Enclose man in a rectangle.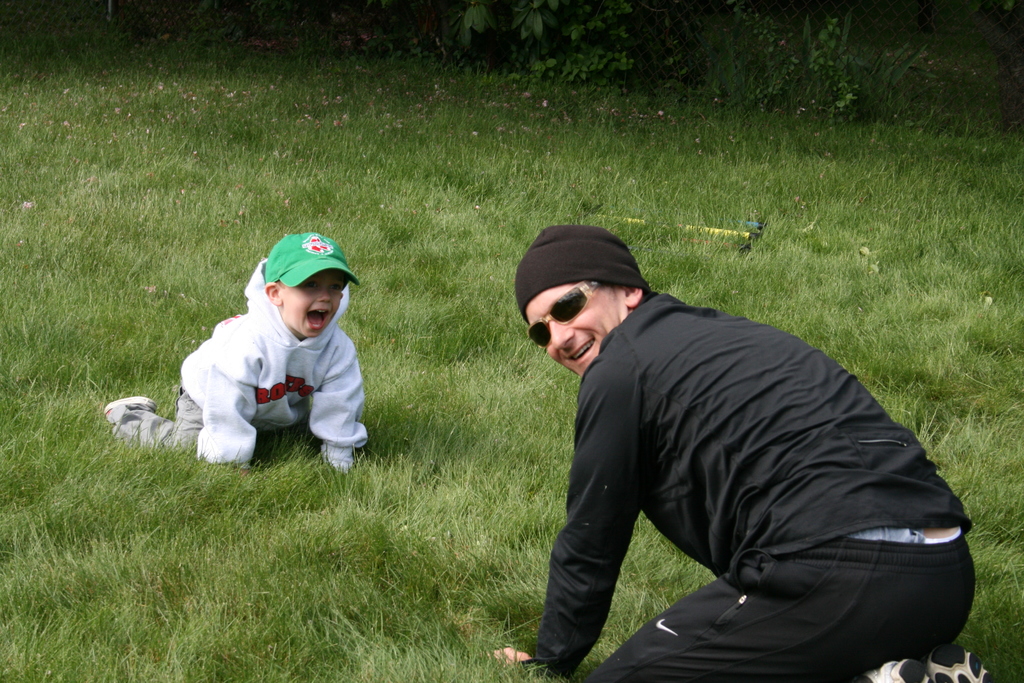
<box>487,216,978,670</box>.
